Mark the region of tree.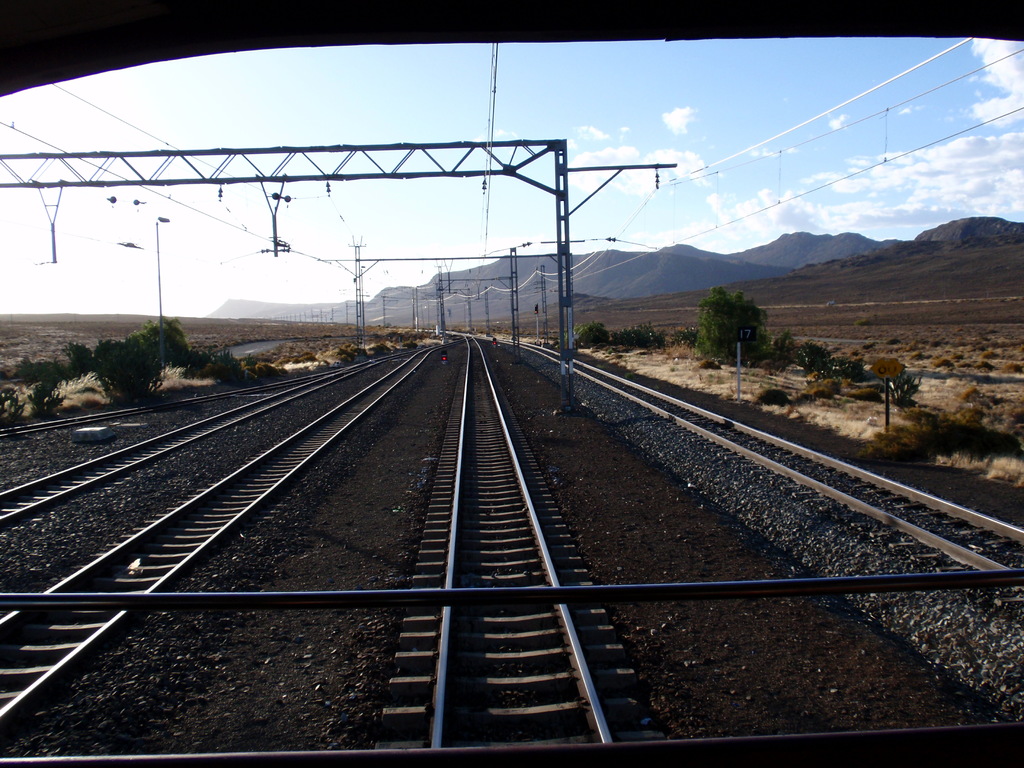
Region: Rect(125, 318, 191, 368).
